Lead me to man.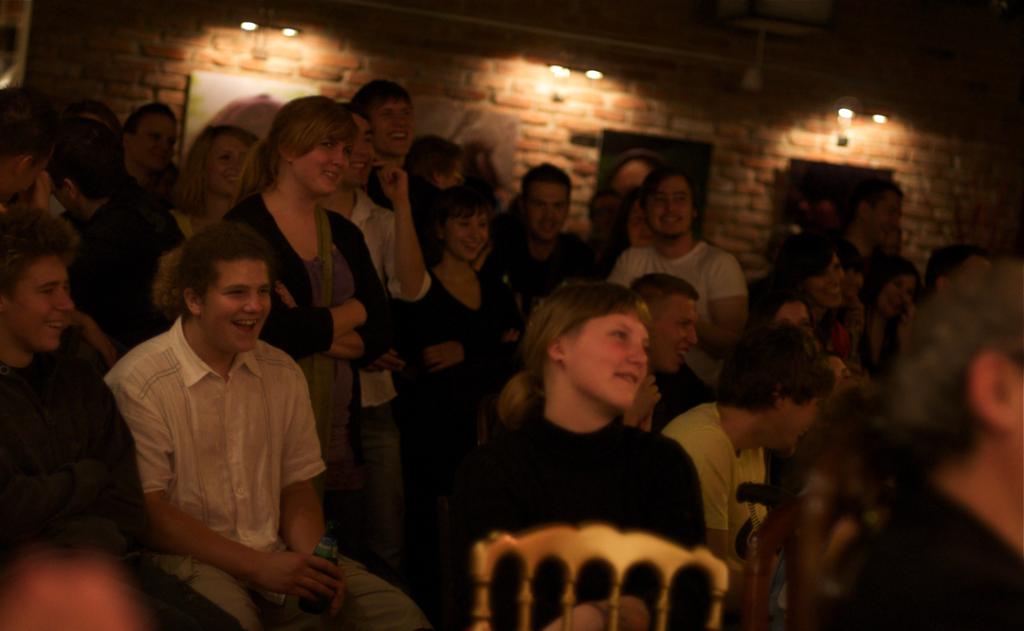
Lead to pyautogui.locateOnScreen(828, 255, 1023, 630).
